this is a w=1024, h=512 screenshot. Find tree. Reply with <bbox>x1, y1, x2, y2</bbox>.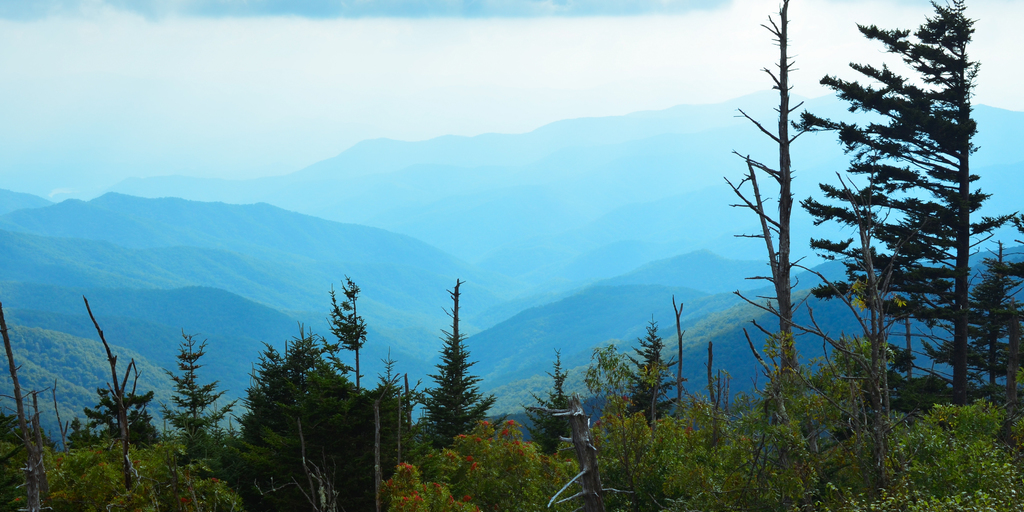
<bbox>922, 244, 1023, 394</bbox>.
